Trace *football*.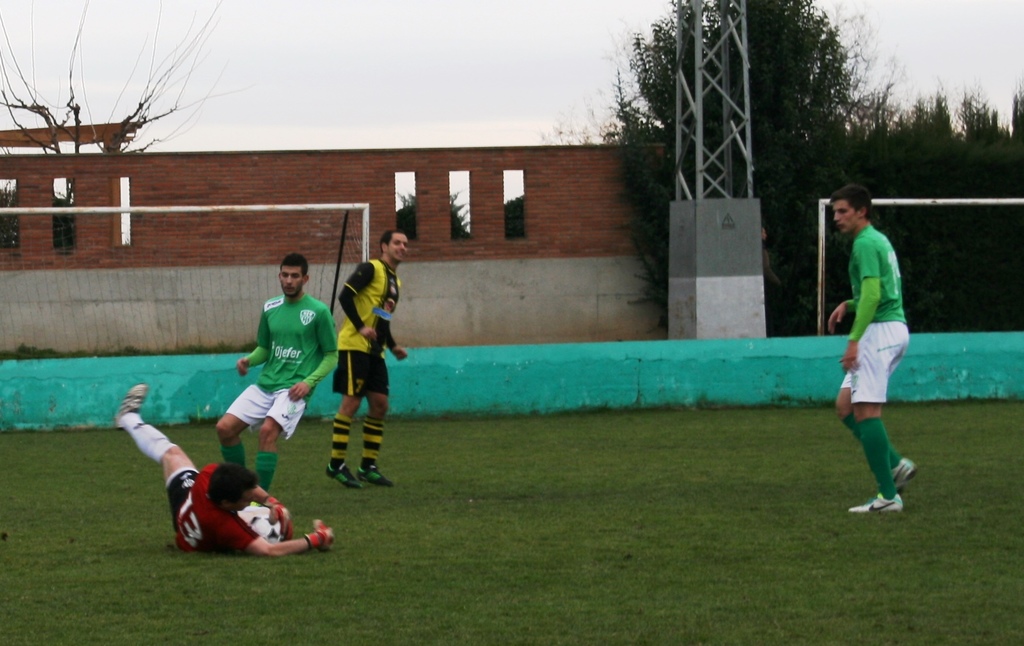
Traced to left=249, top=513, right=279, bottom=544.
